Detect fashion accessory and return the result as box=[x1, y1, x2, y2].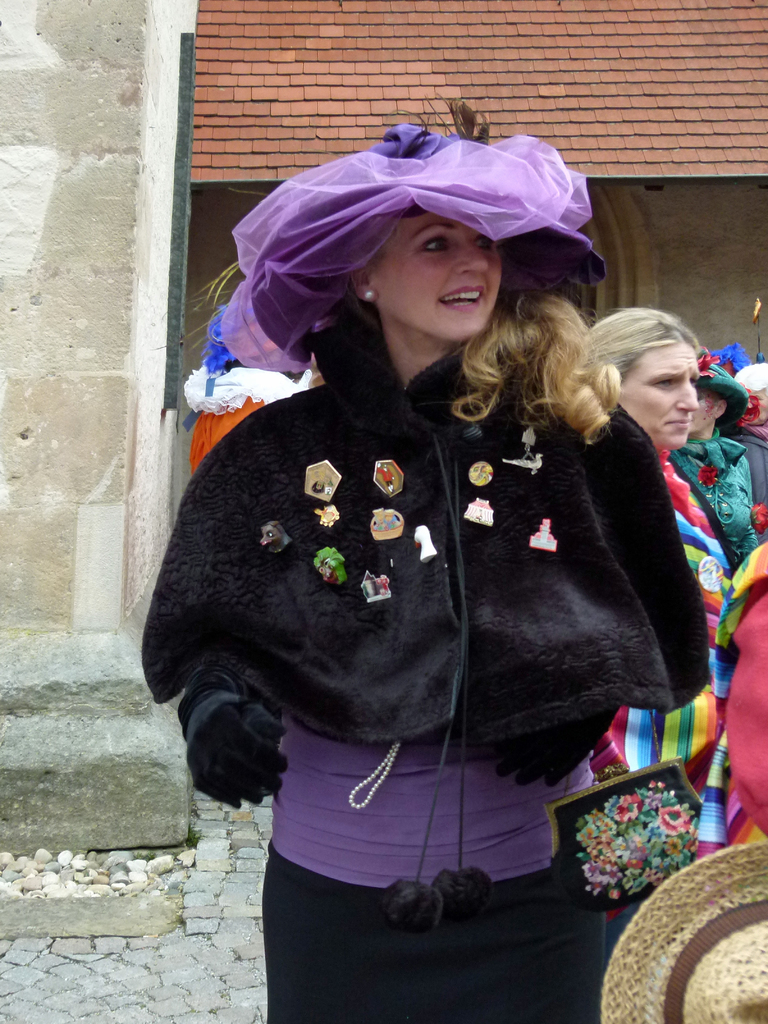
box=[655, 440, 717, 538].
